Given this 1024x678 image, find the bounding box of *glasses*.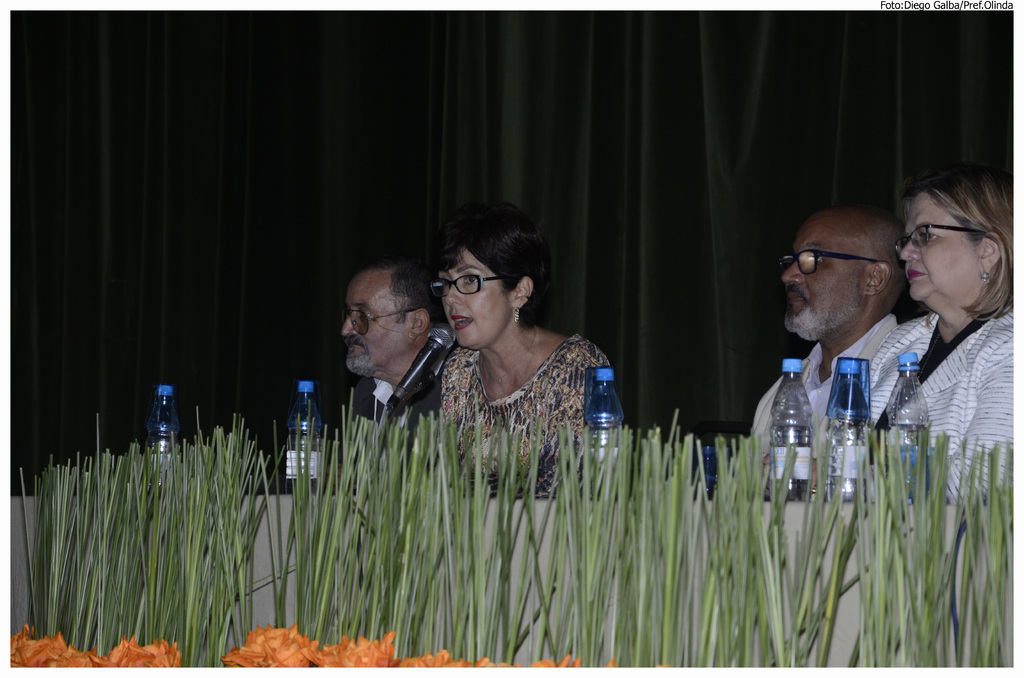
Rect(429, 275, 504, 298).
